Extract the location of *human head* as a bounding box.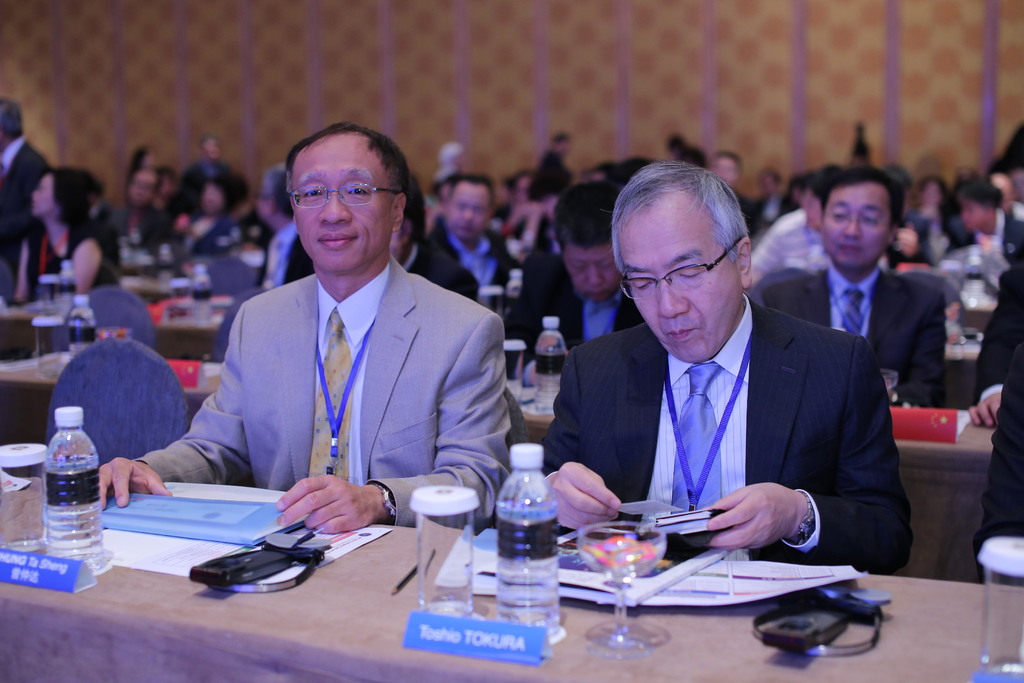
550/173/623/299.
